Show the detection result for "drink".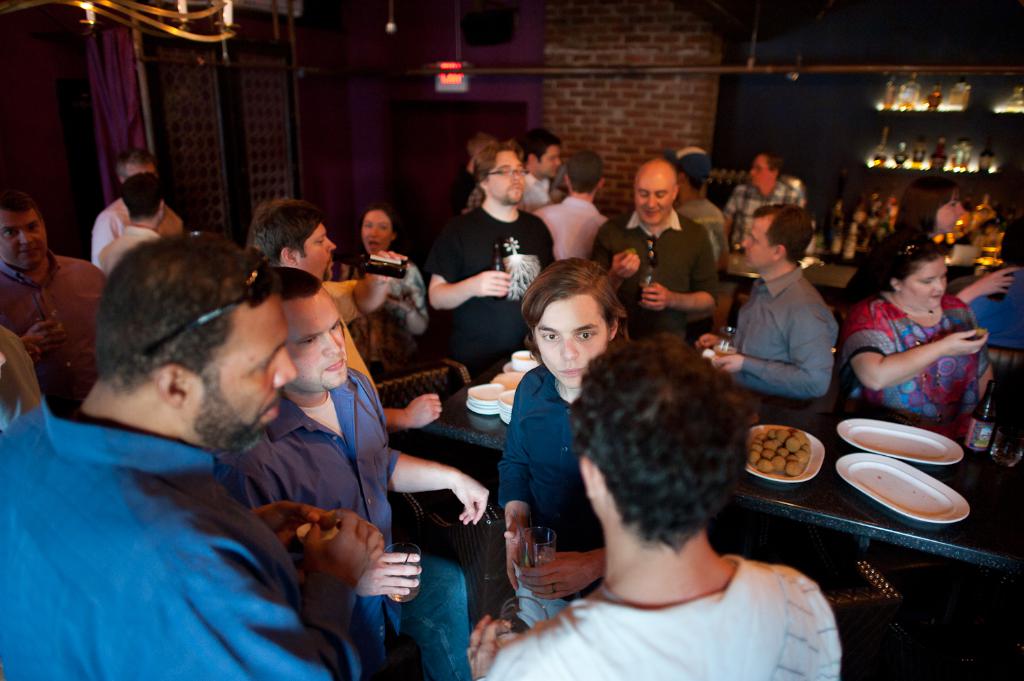
[945,205,964,244].
